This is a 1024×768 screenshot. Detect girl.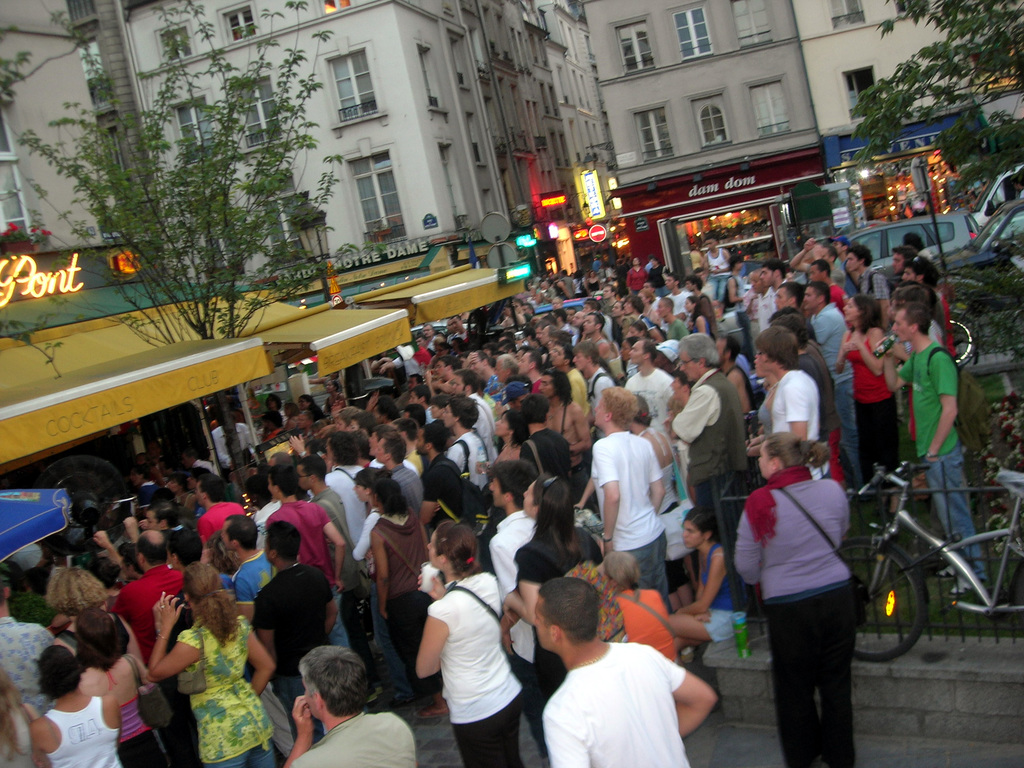
69,604,191,767.
